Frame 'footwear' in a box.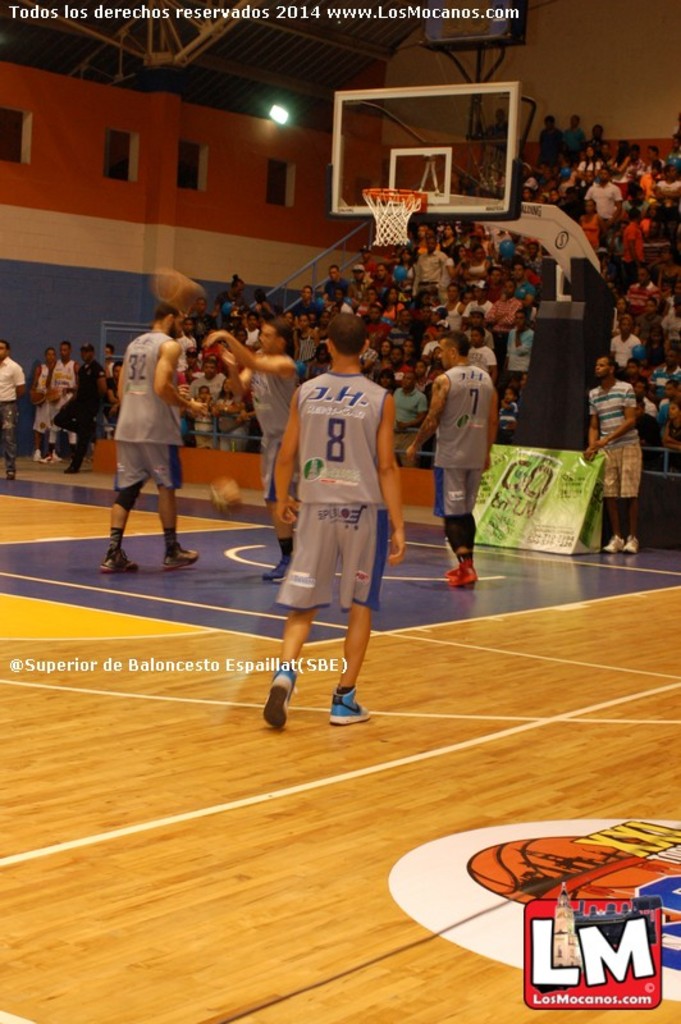
316,677,381,732.
